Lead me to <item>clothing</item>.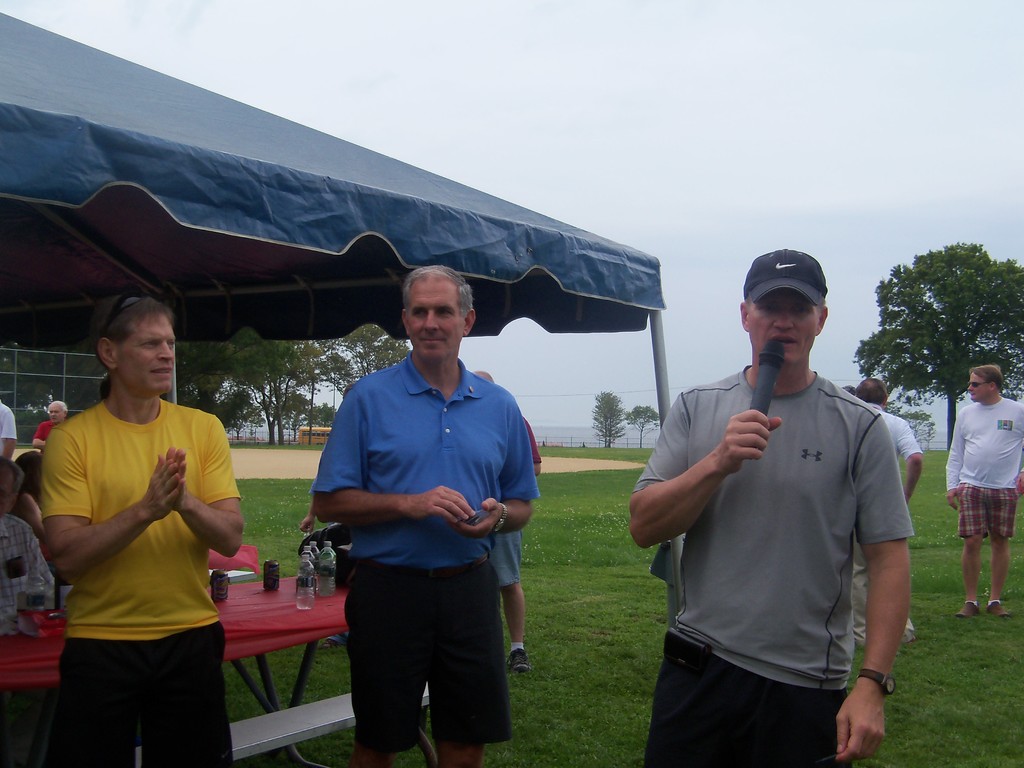
Lead to BBox(488, 516, 527, 582).
